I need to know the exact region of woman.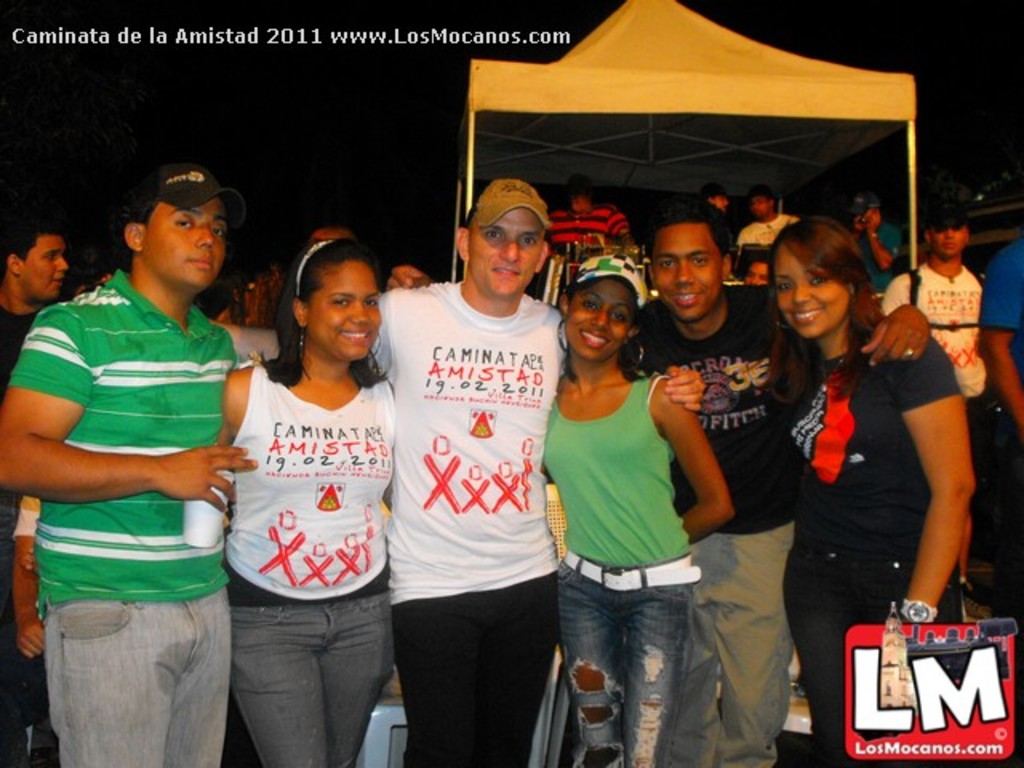
Region: 192:227:408:741.
